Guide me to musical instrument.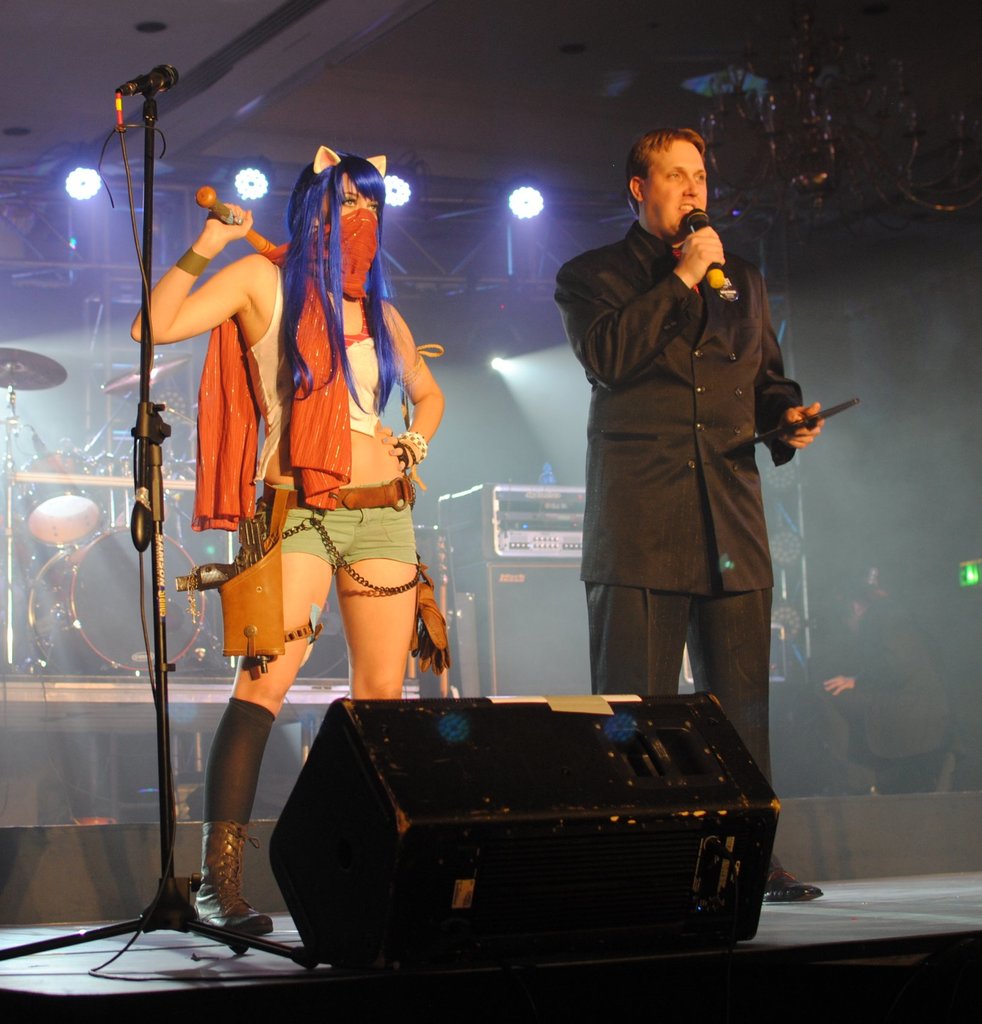
Guidance: locate(11, 449, 109, 552).
